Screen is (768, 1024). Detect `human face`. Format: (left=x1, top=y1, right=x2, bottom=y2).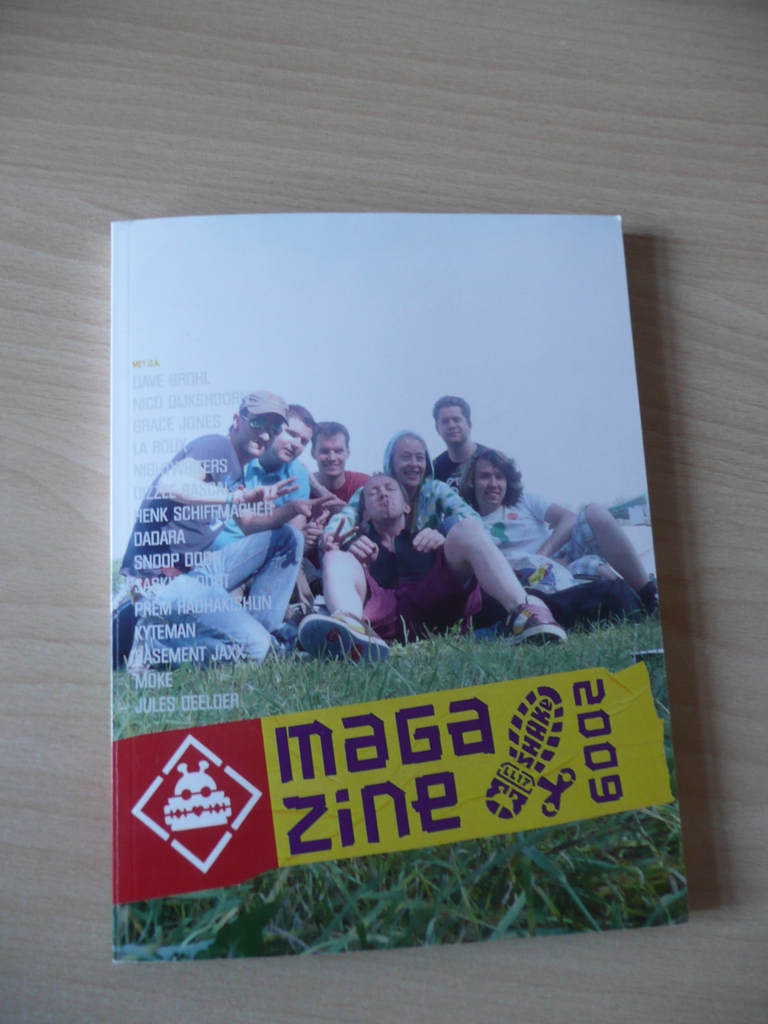
(left=279, top=414, right=312, bottom=465).
